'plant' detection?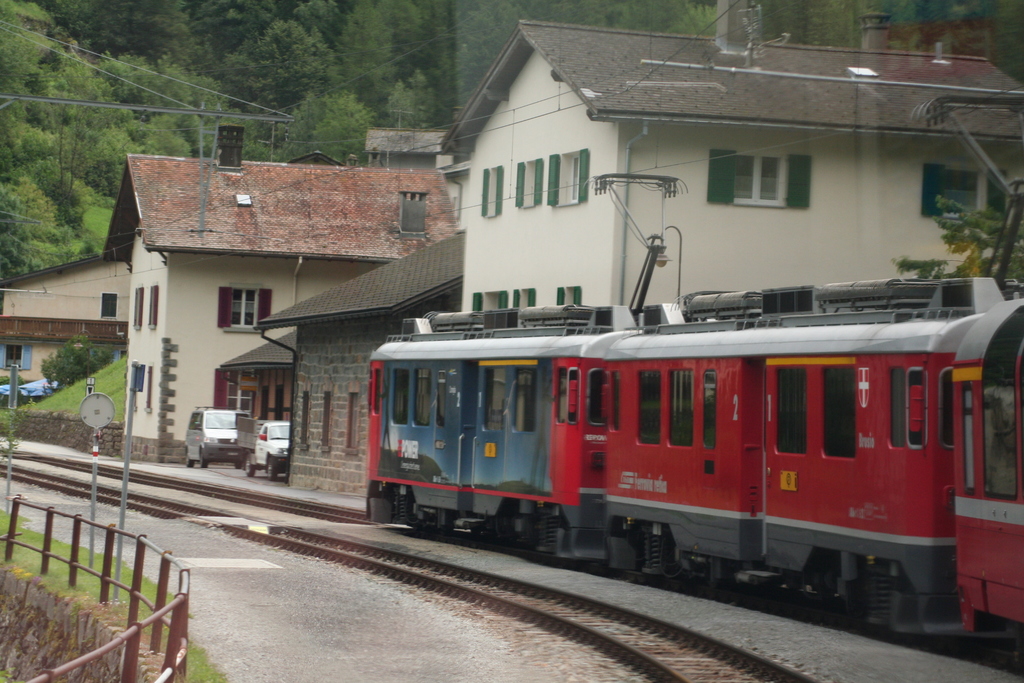
[x1=0, y1=372, x2=25, y2=388]
